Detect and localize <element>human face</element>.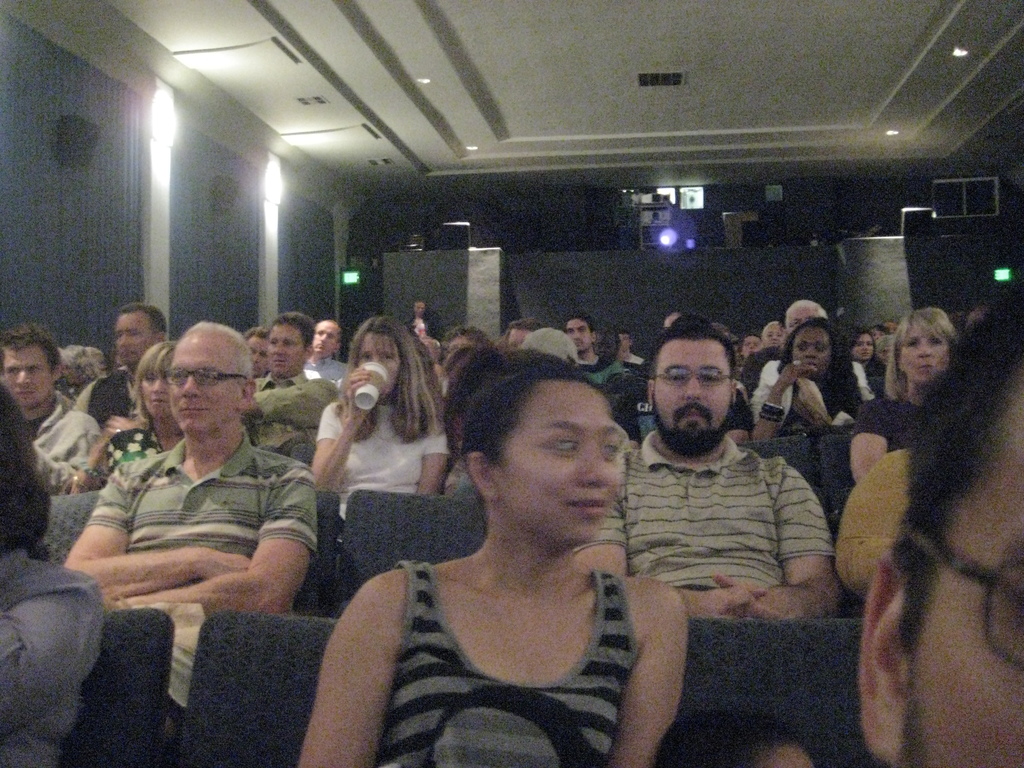
Localized at <bbox>902, 319, 949, 381</bbox>.
